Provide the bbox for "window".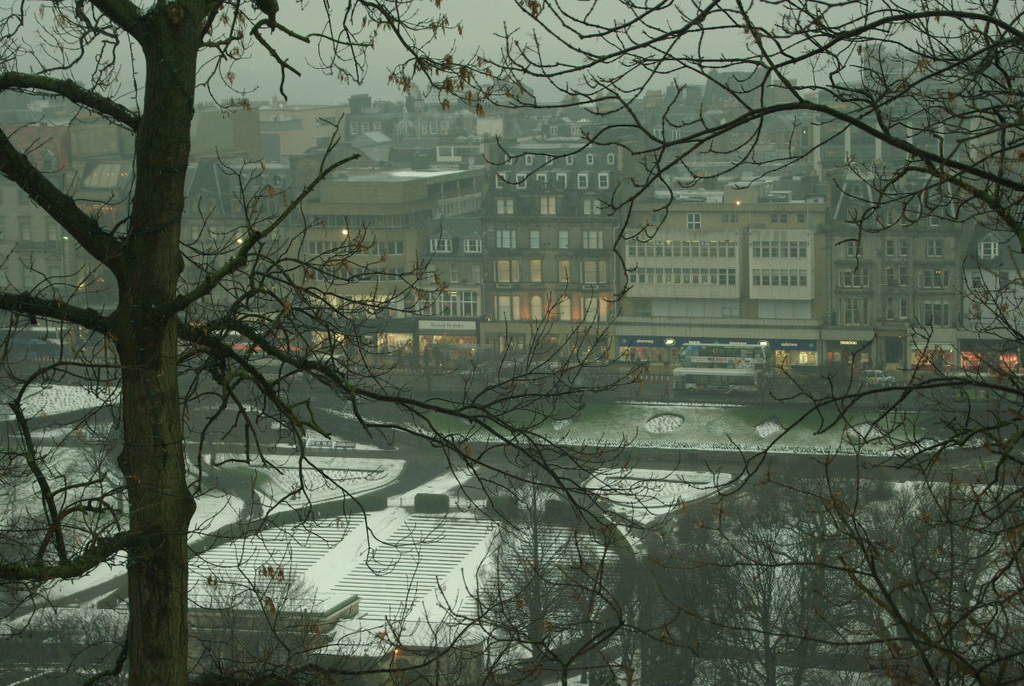
[x1=578, y1=231, x2=604, y2=253].
